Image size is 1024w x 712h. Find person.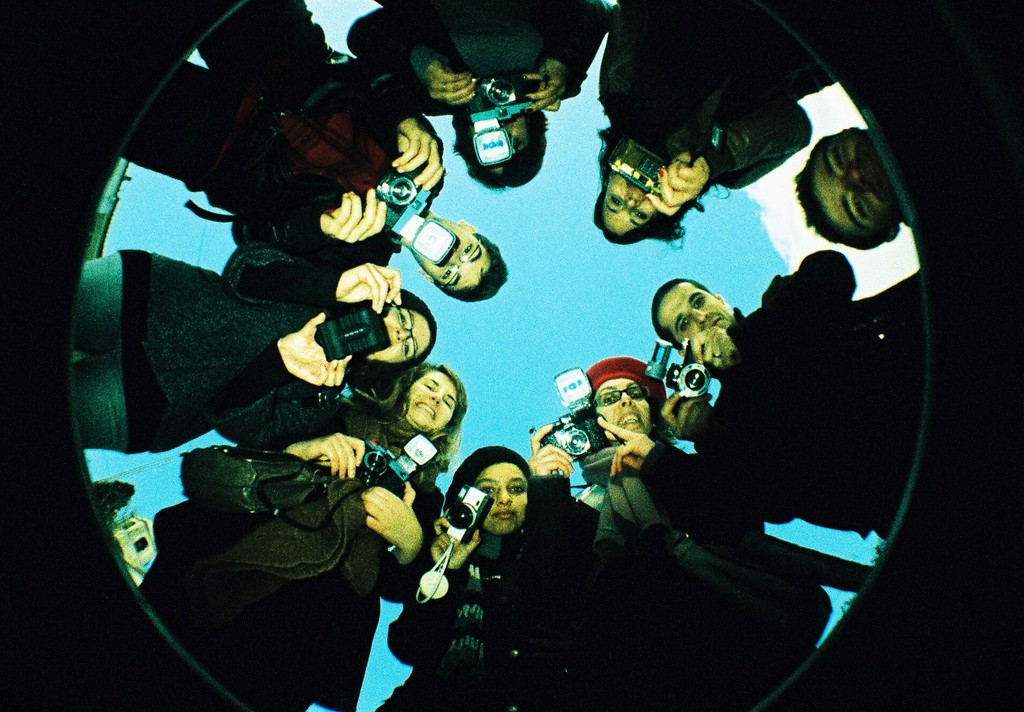
[x1=62, y1=246, x2=433, y2=474].
